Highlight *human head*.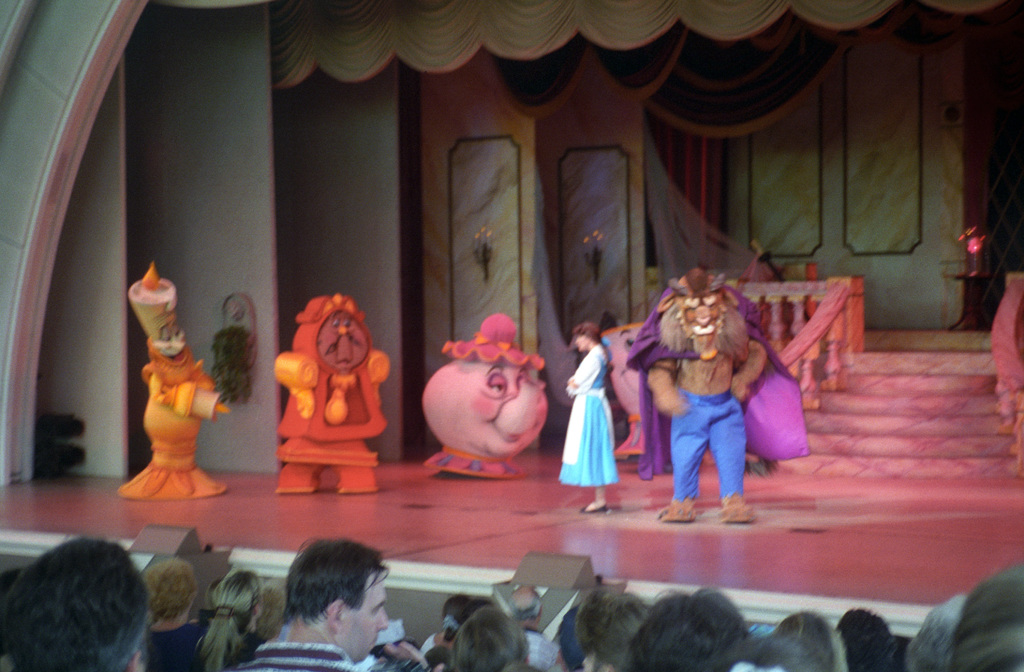
Highlighted region: bbox=(140, 559, 201, 627).
